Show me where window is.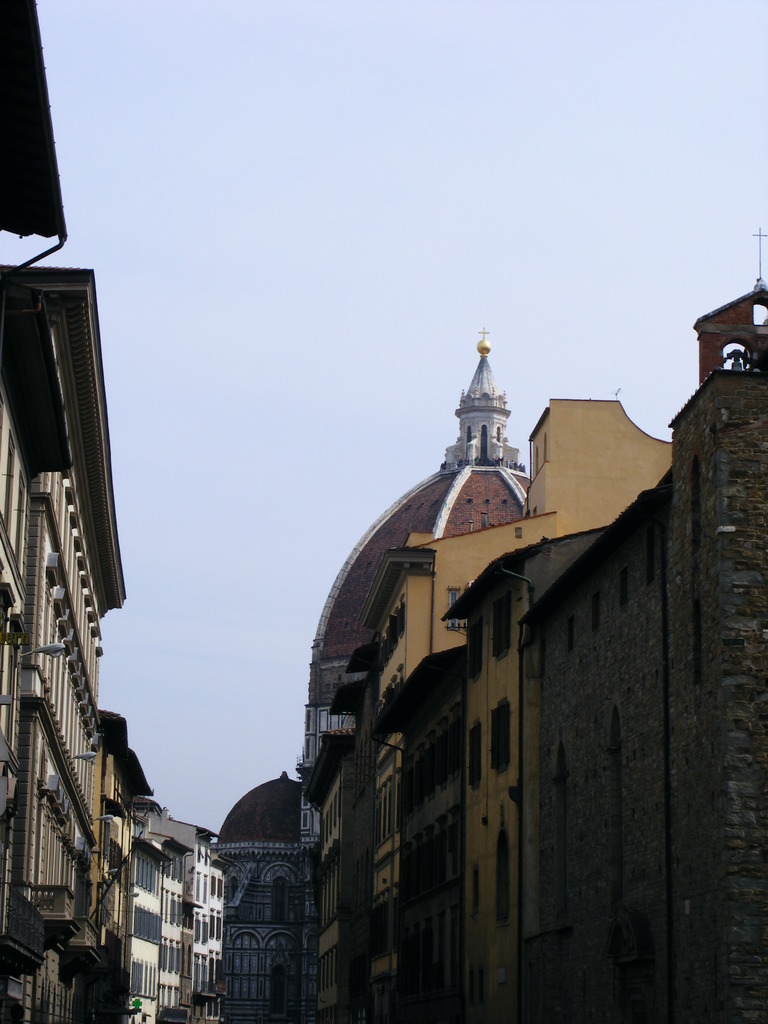
window is at 492/826/513/926.
